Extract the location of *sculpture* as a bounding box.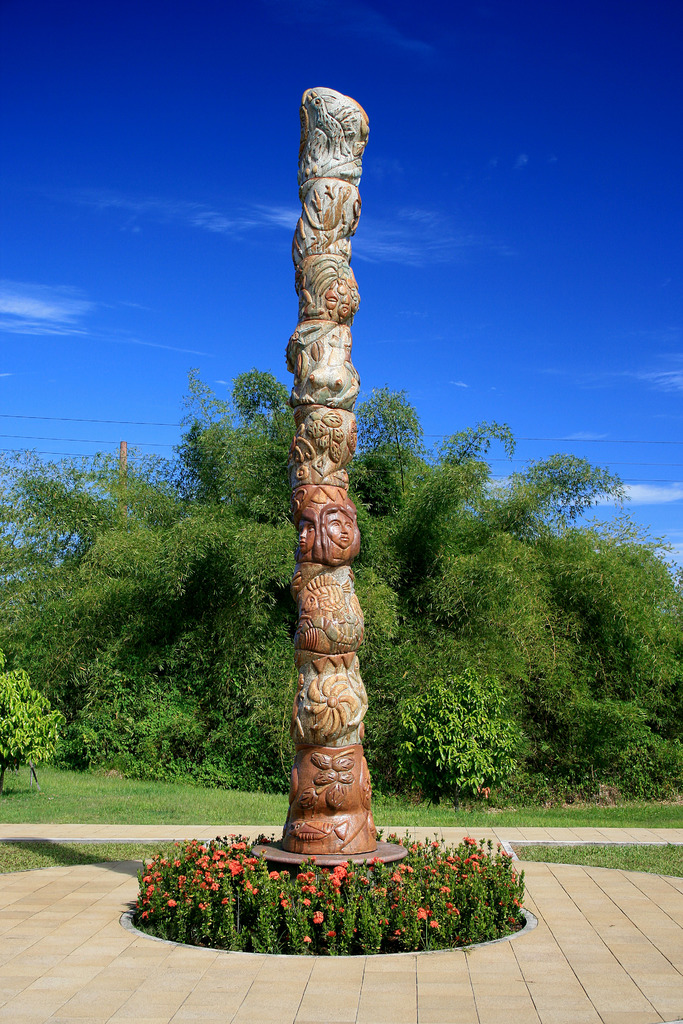
Rect(281, 78, 384, 876).
